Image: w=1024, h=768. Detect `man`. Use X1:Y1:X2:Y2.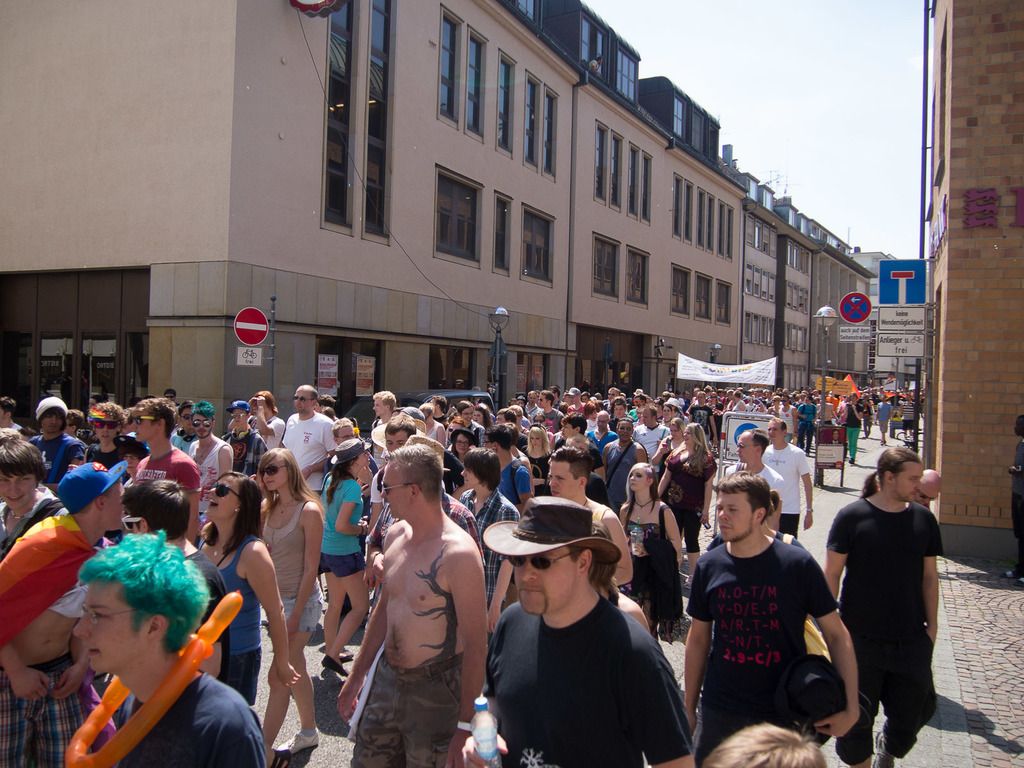
679:467:861:767.
